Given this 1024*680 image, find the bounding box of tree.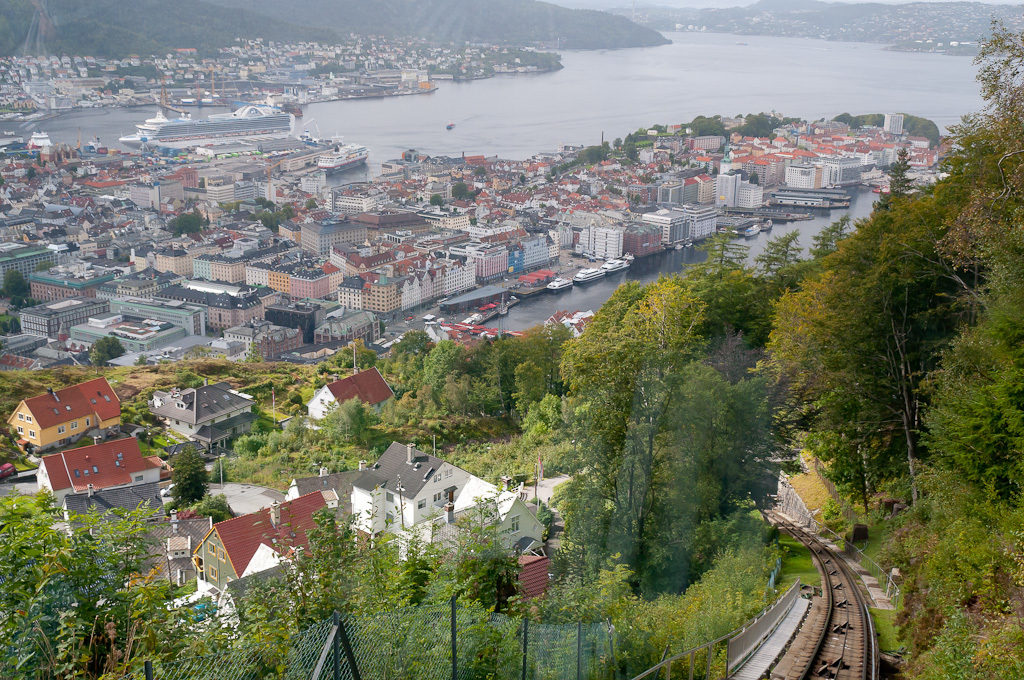
bbox=[555, 141, 610, 175].
